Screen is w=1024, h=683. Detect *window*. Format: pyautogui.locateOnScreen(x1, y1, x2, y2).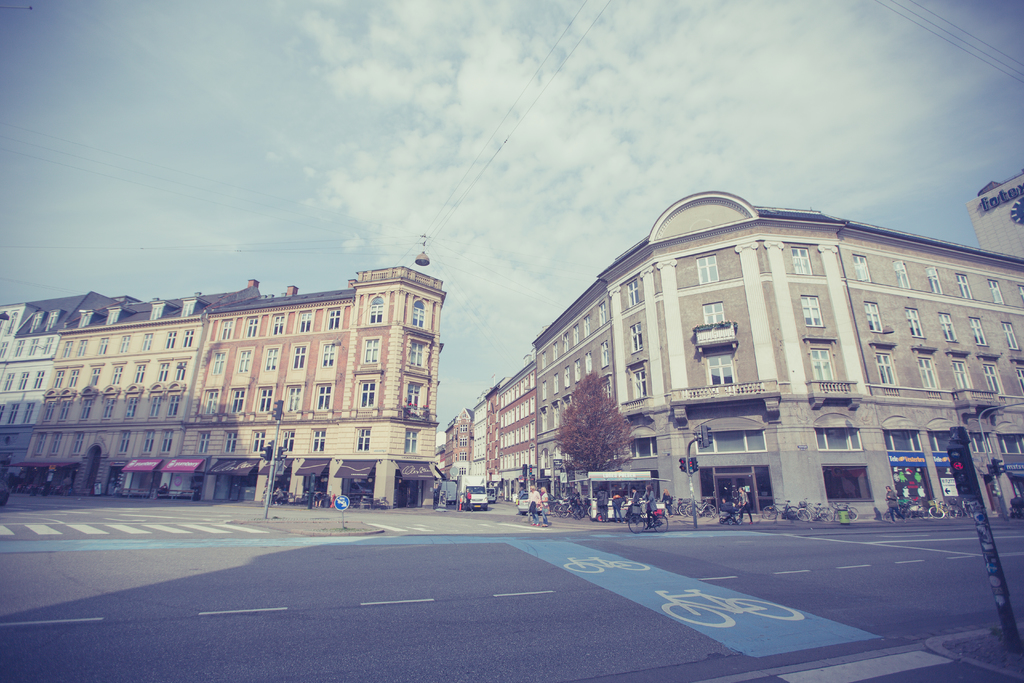
pyautogui.locateOnScreen(71, 432, 85, 453).
